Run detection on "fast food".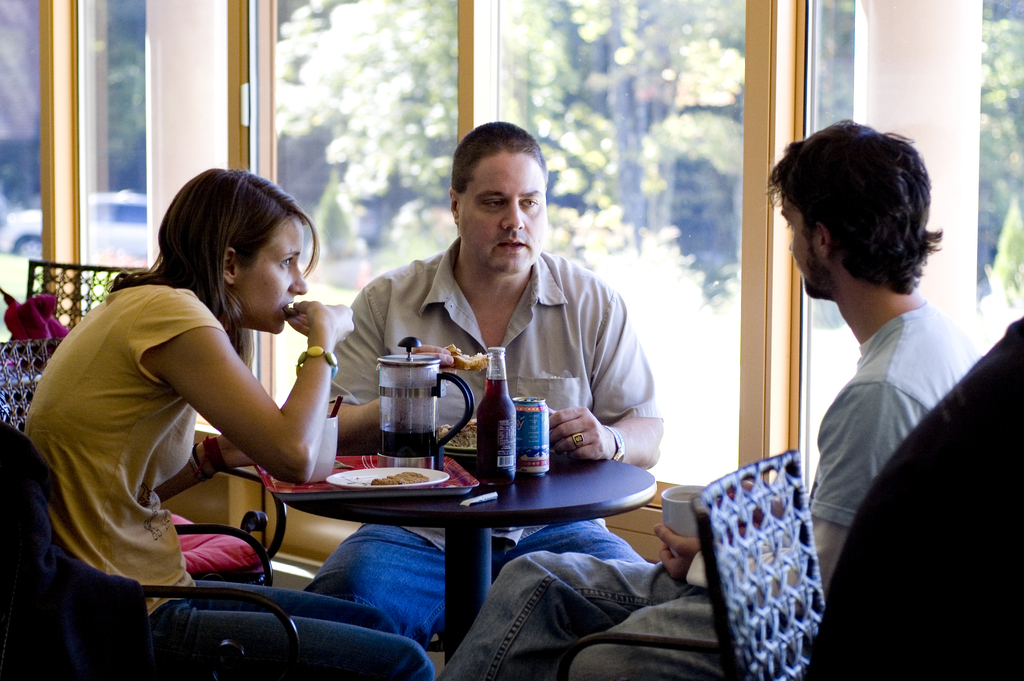
Result: box(444, 341, 486, 370).
